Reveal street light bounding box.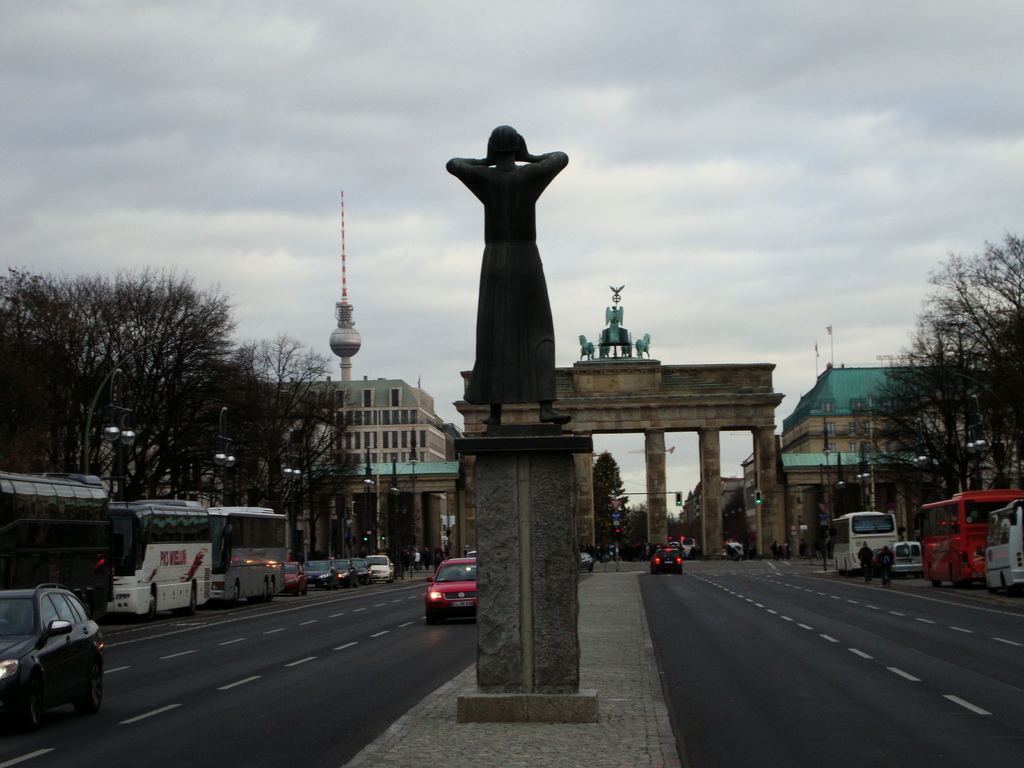
Revealed: 407, 453, 418, 494.
